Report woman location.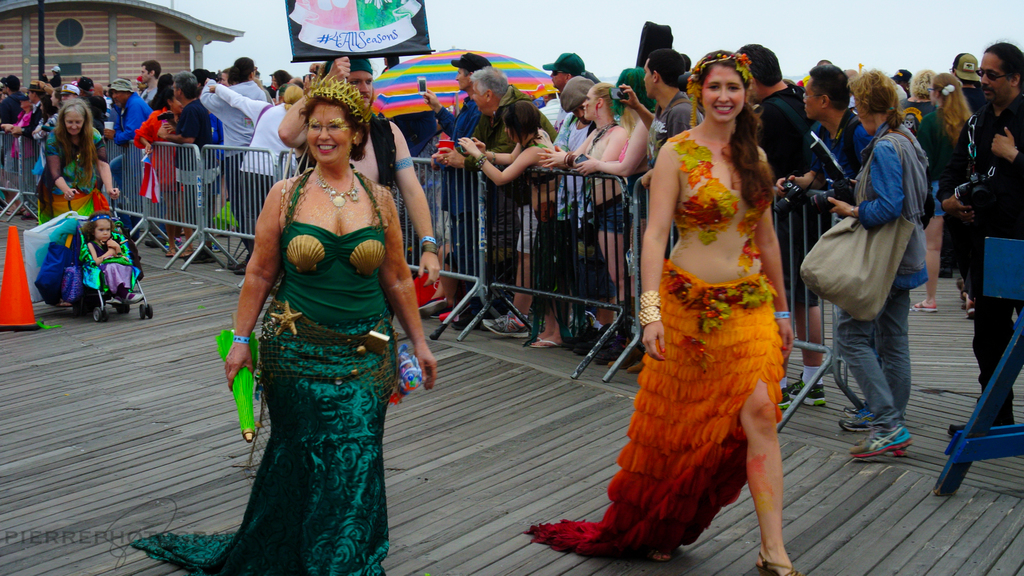
Report: {"left": 132, "top": 79, "right": 203, "bottom": 264}.
